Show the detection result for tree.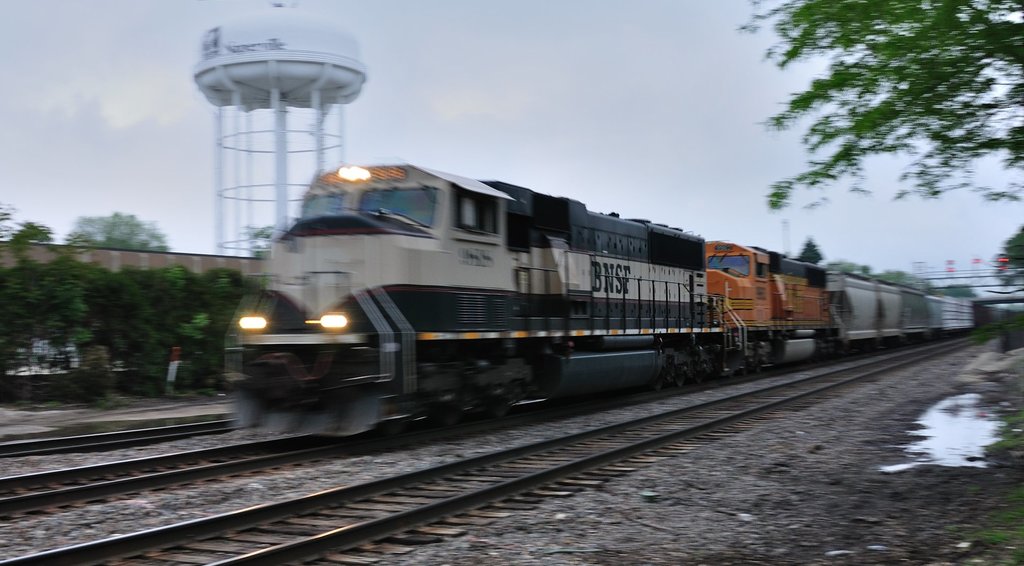
[x1=755, y1=0, x2=1023, y2=216].
